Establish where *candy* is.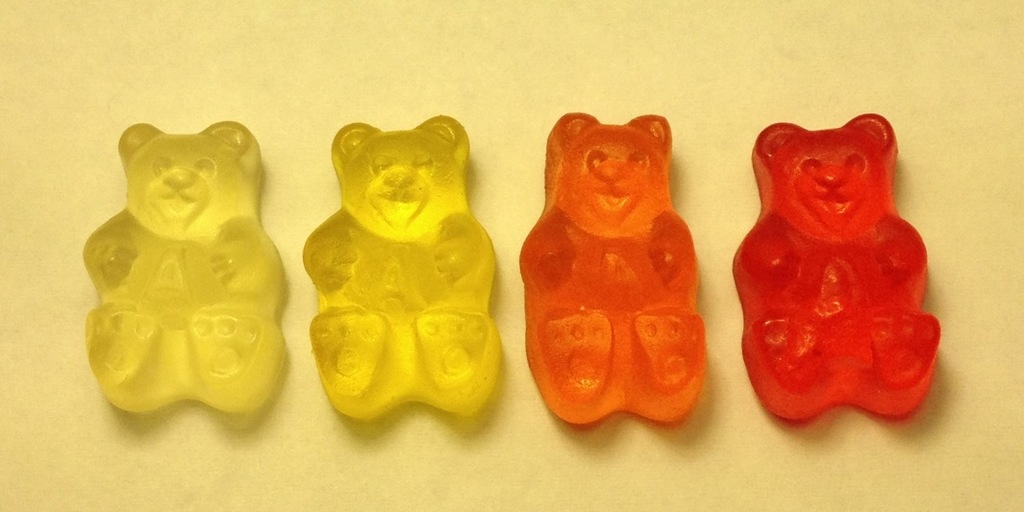
Established at x1=304 y1=108 x2=506 y2=415.
